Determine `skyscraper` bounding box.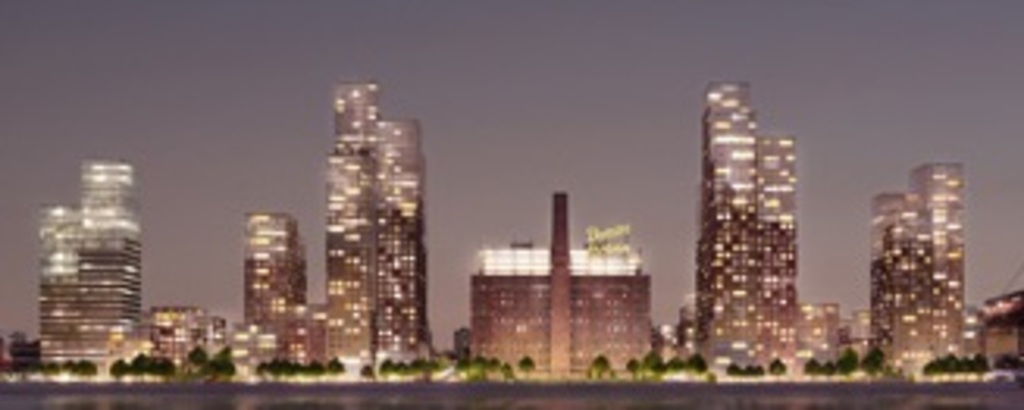
Determined: (x1=150, y1=297, x2=225, y2=372).
